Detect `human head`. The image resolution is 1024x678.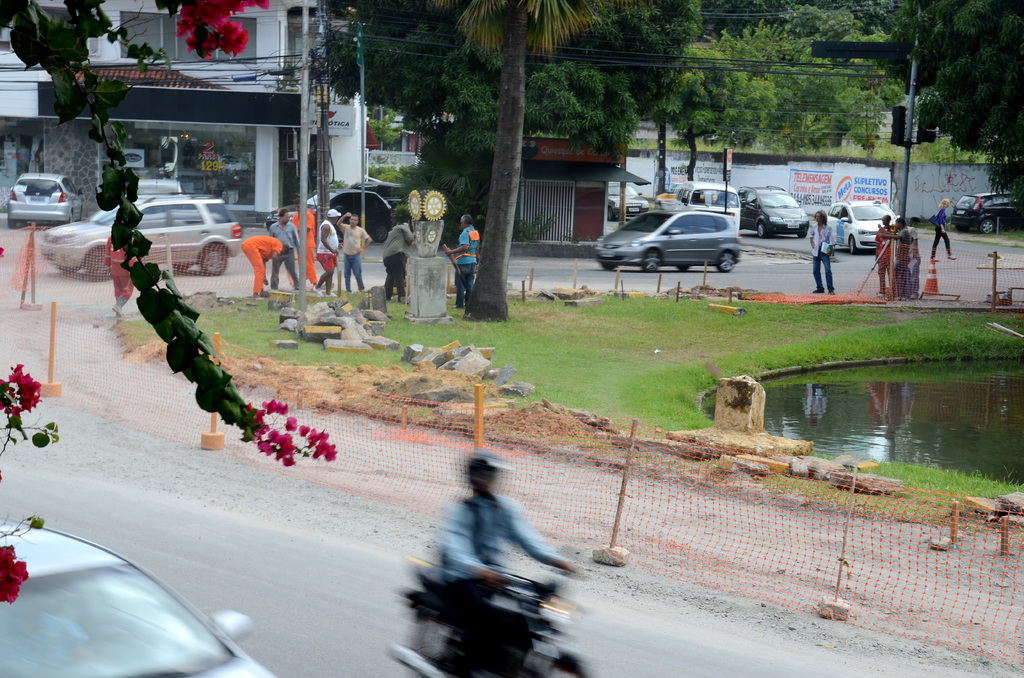
select_region(466, 449, 496, 495).
